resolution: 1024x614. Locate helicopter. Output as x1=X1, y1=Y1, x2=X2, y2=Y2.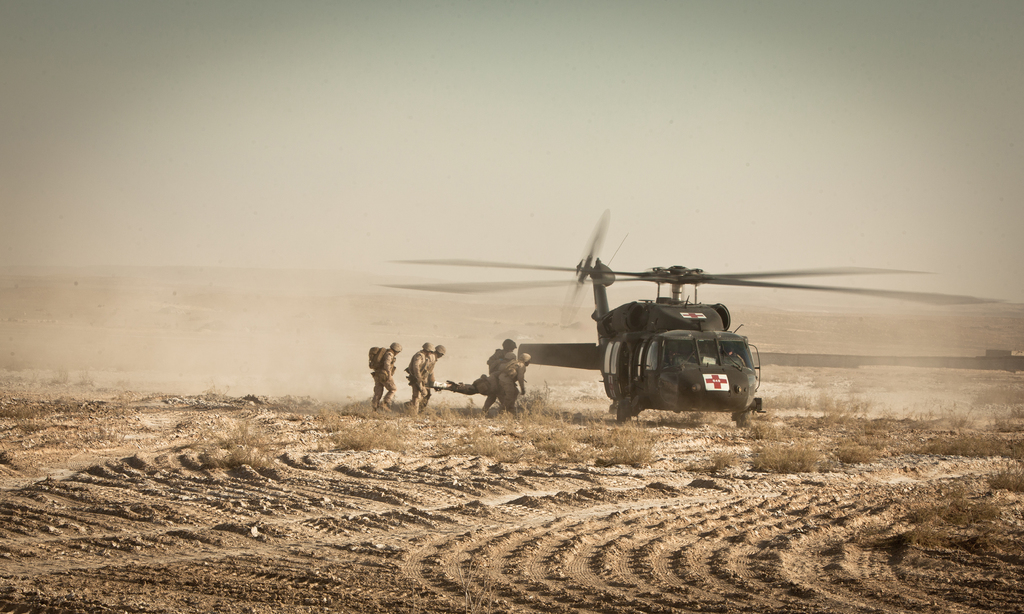
x1=372, y1=213, x2=1004, y2=428.
